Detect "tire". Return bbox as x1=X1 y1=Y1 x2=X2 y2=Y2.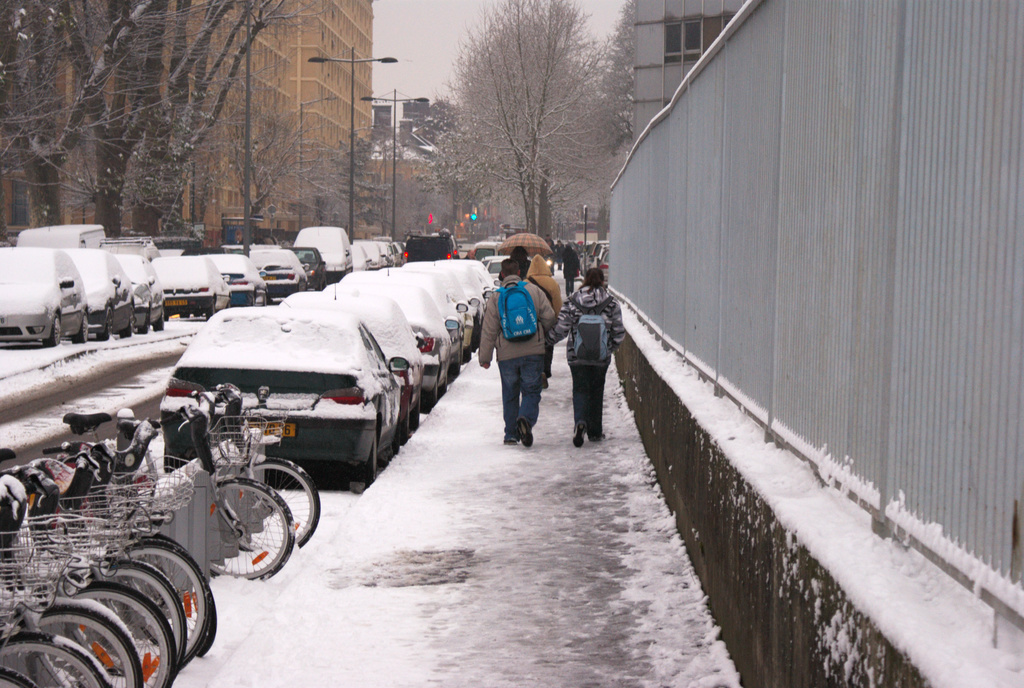
x1=206 y1=483 x2=296 y2=577.
